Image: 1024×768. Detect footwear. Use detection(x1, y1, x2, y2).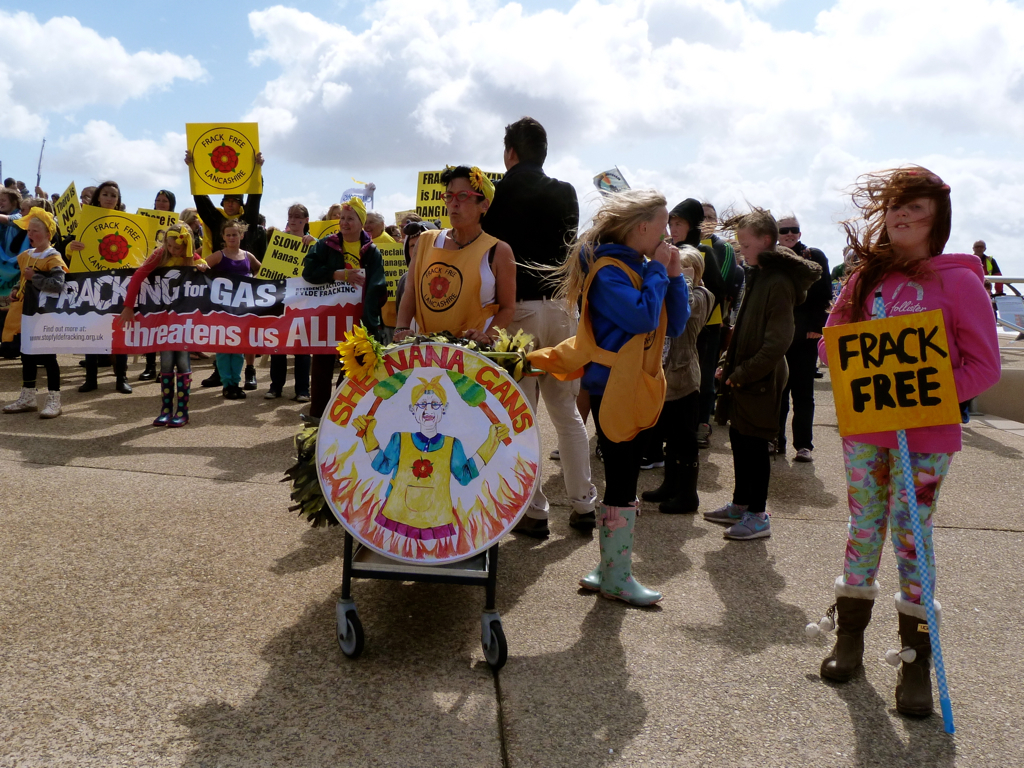
detection(152, 373, 175, 428).
